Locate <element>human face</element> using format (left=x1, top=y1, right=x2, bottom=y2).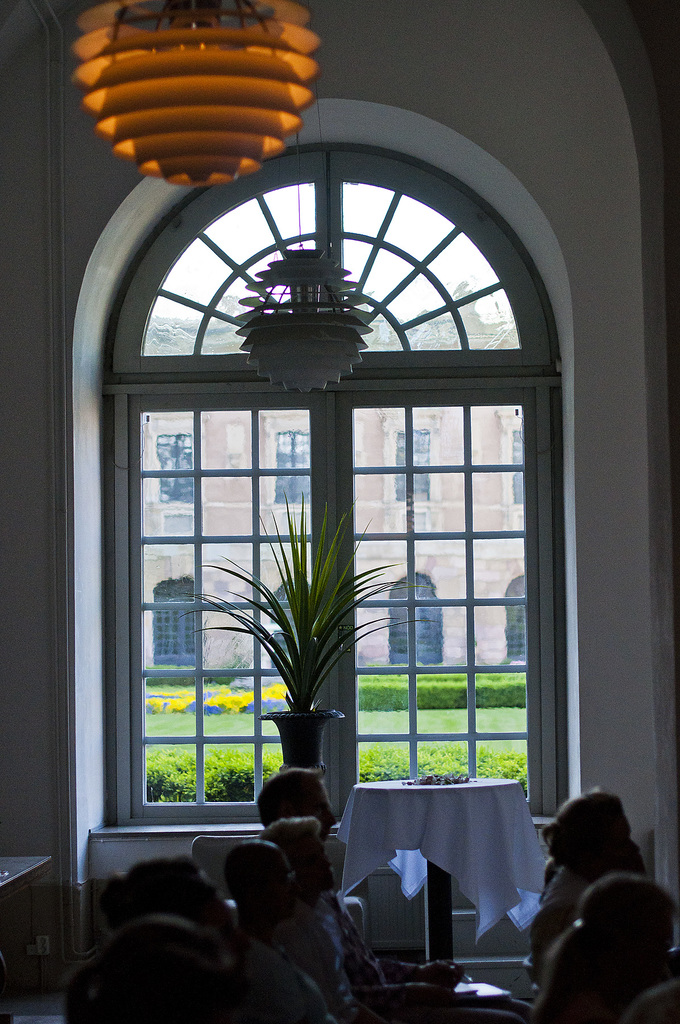
(left=301, top=779, right=341, bottom=835).
